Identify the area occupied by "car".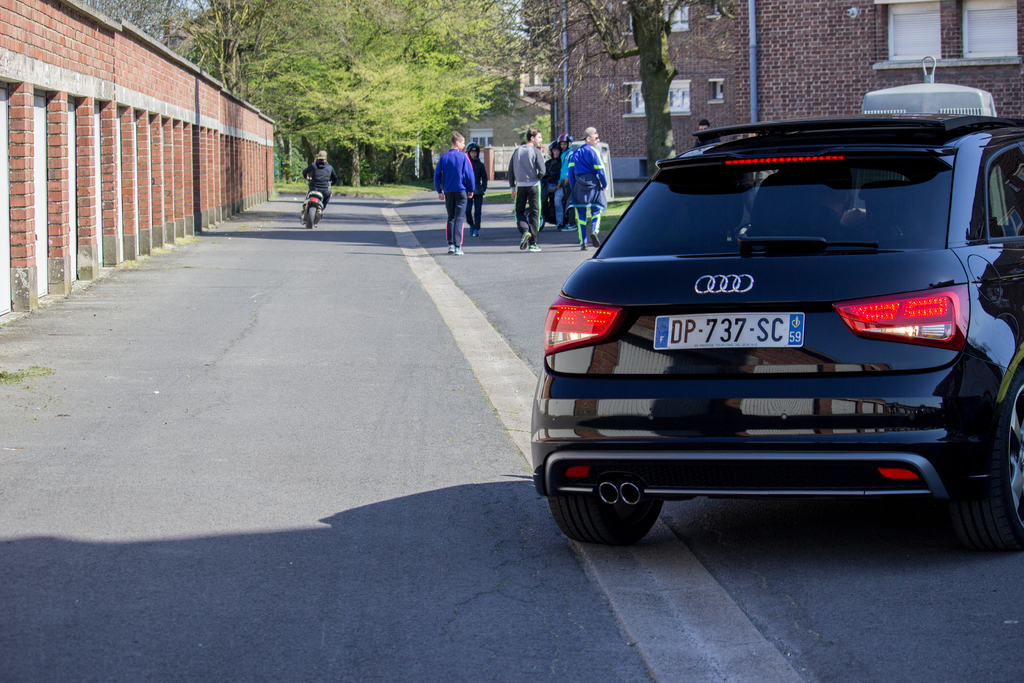
Area: <region>530, 115, 1023, 552</region>.
